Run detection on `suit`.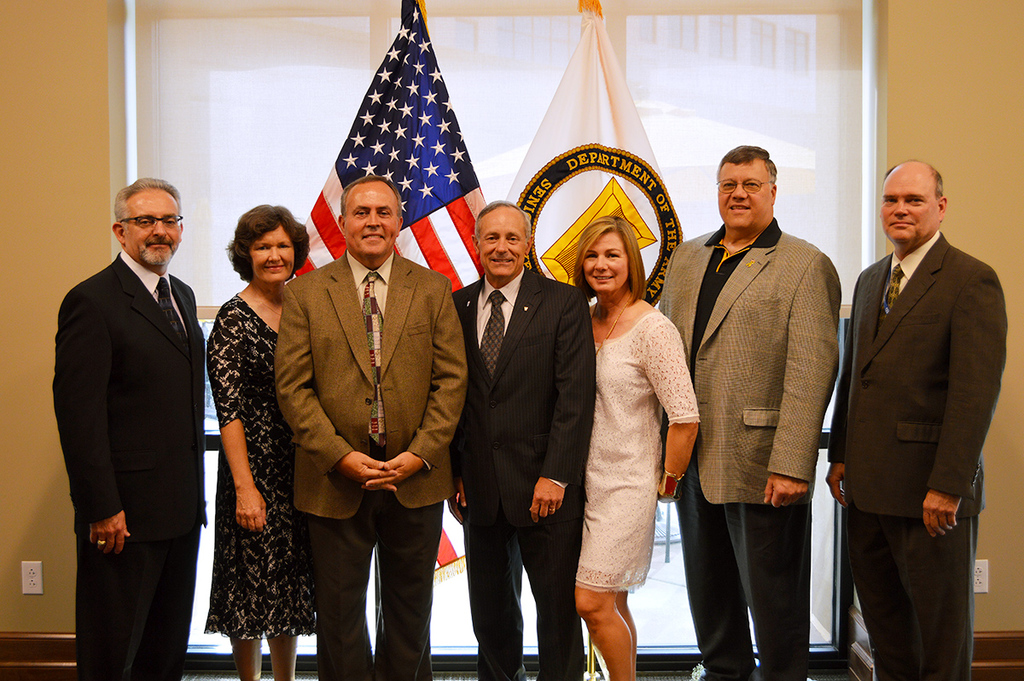
Result: box=[659, 227, 845, 680].
